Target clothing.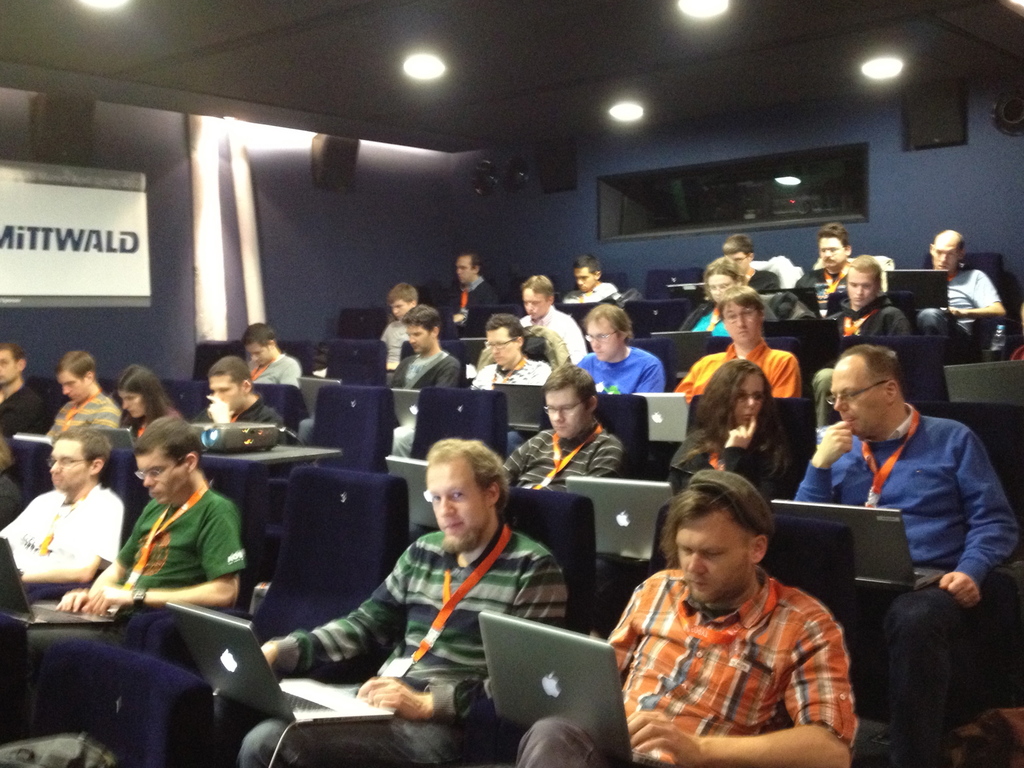
Target region: <bbox>378, 310, 411, 380</bbox>.
